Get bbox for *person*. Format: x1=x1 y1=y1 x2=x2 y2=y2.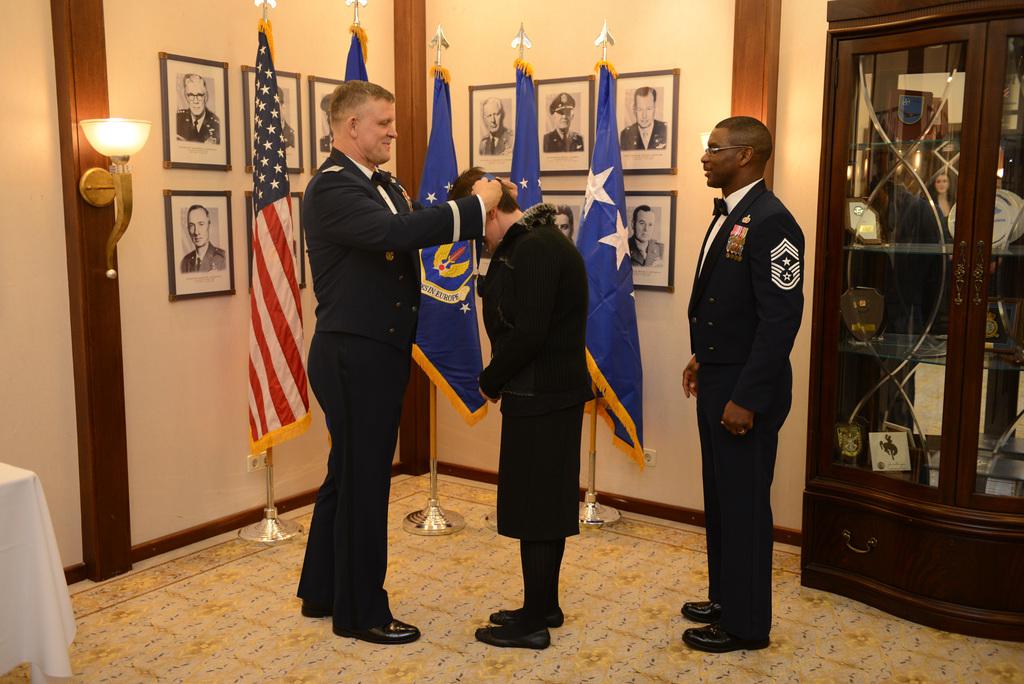
x1=552 y1=204 x2=584 y2=245.
